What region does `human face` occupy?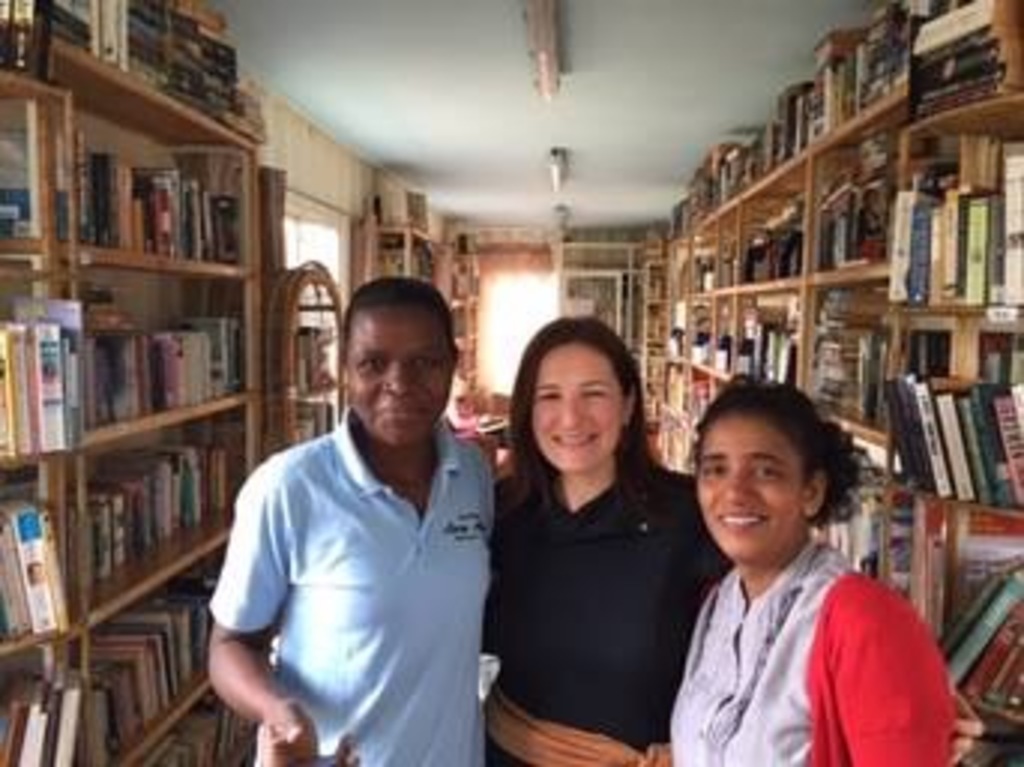
detection(344, 306, 449, 443).
